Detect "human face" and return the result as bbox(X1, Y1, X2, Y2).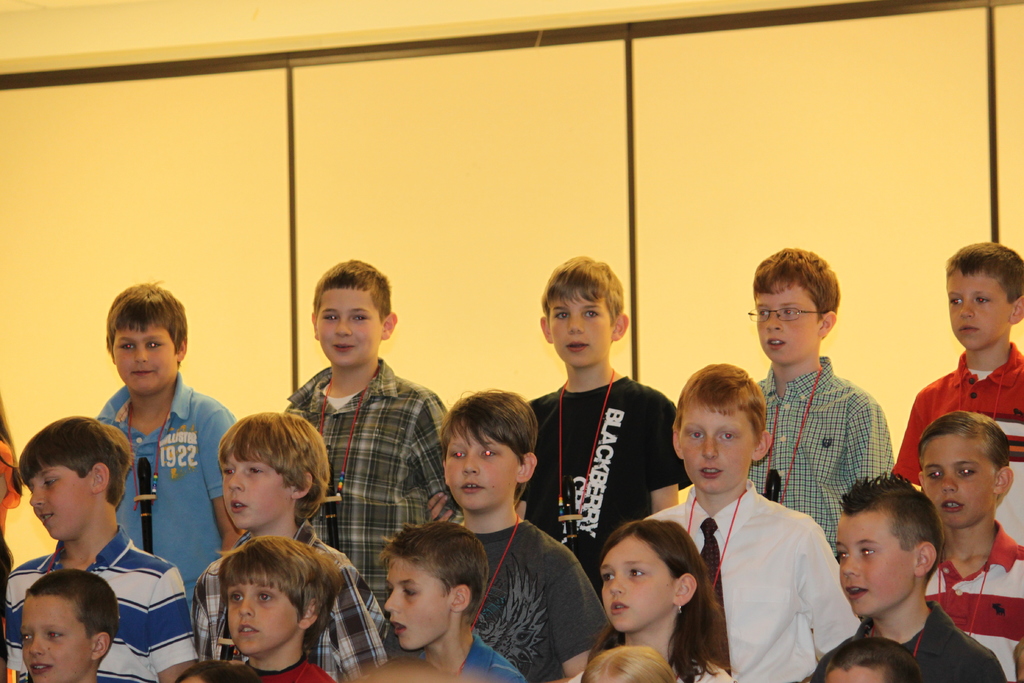
bbox(948, 268, 1010, 349).
